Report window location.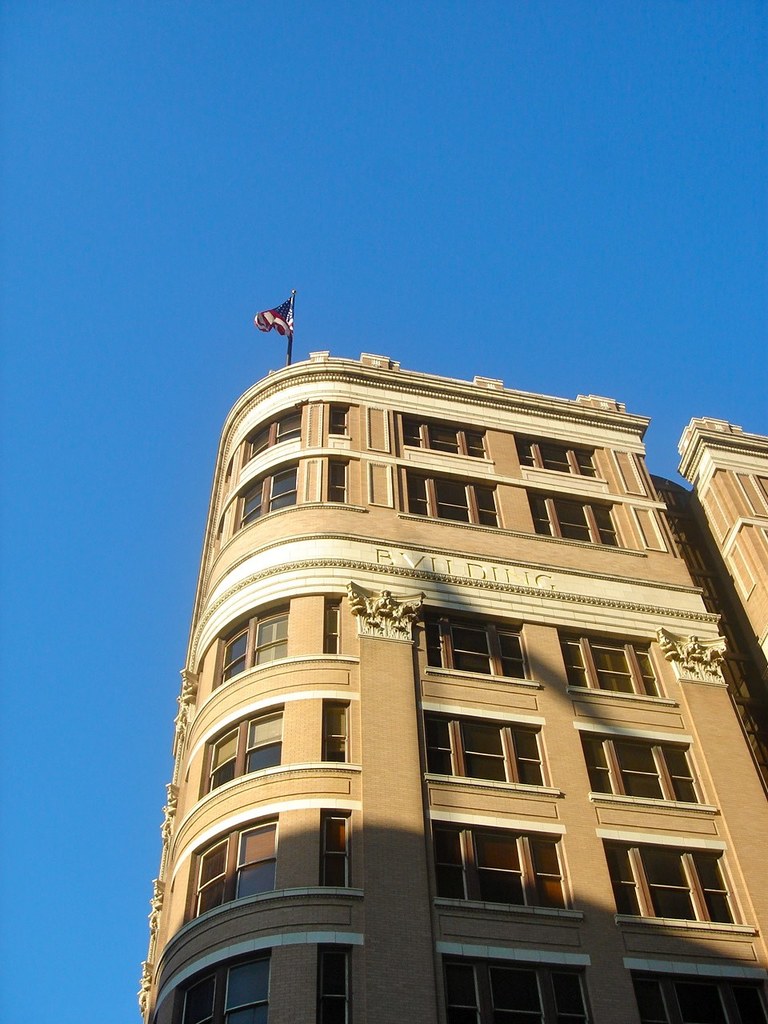
Report: 237,398,306,468.
